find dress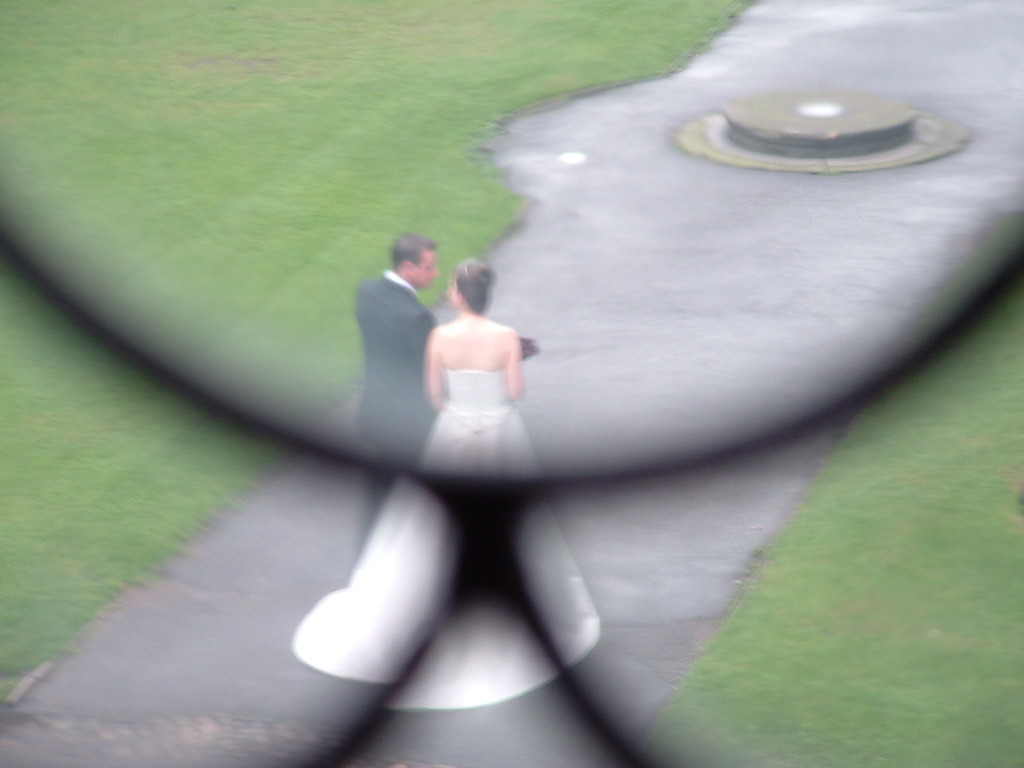
[x1=288, y1=367, x2=598, y2=703]
